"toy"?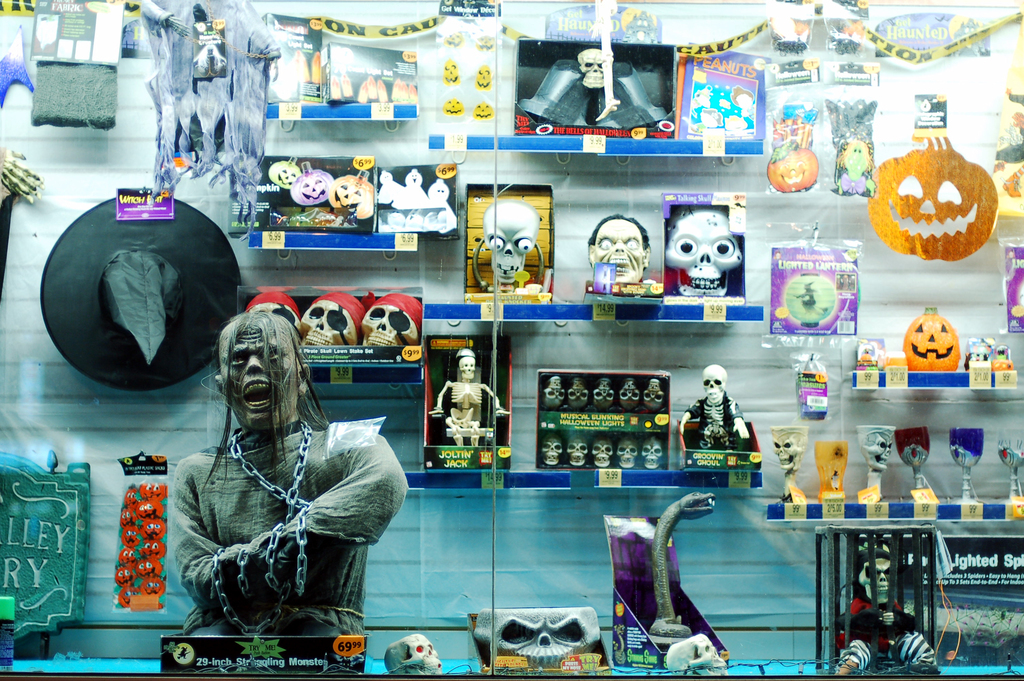
l=648, t=489, r=717, b=639
